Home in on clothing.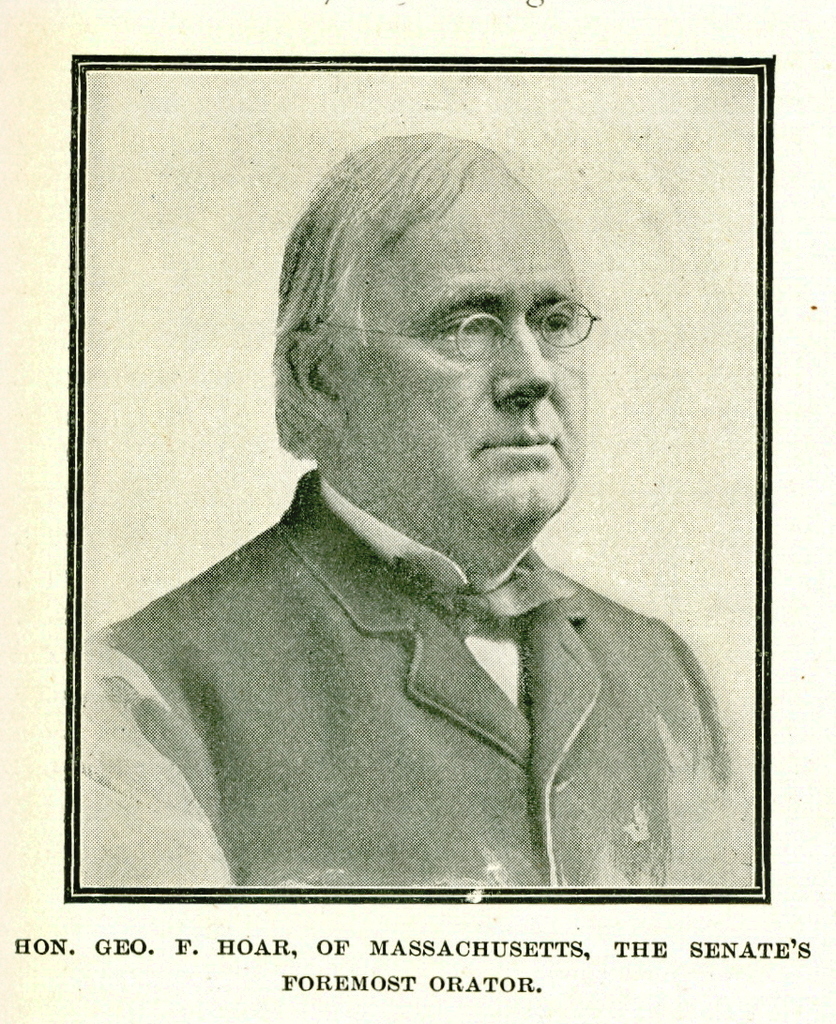
Homed in at crop(57, 456, 776, 884).
